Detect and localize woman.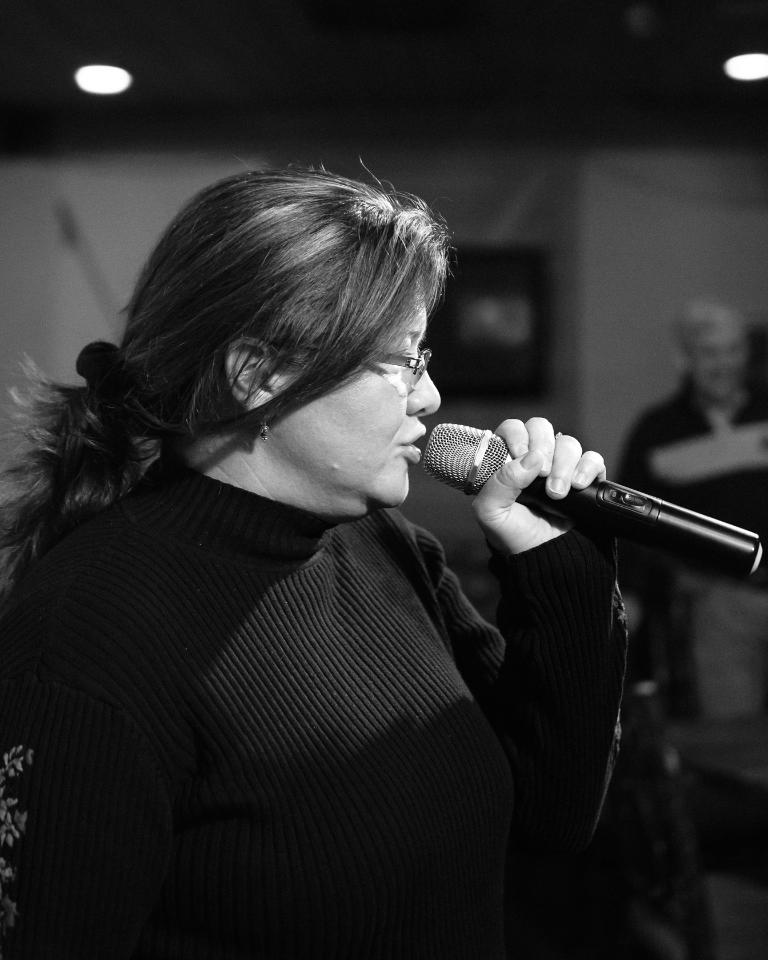
Localized at bbox=[32, 131, 607, 959].
